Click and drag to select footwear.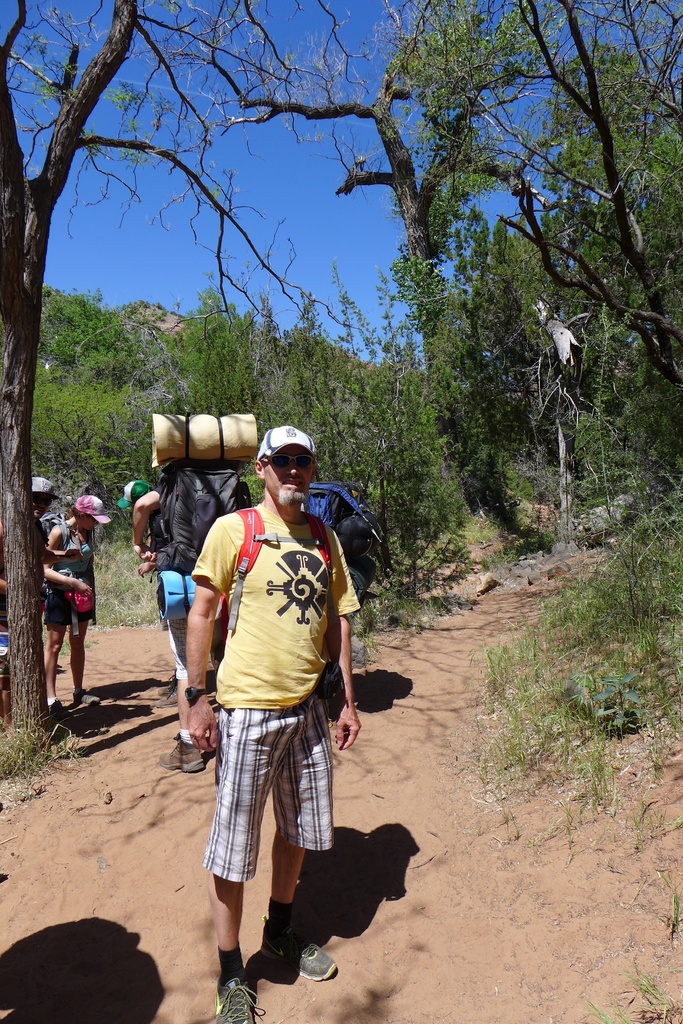
Selection: select_region(215, 977, 259, 1023).
